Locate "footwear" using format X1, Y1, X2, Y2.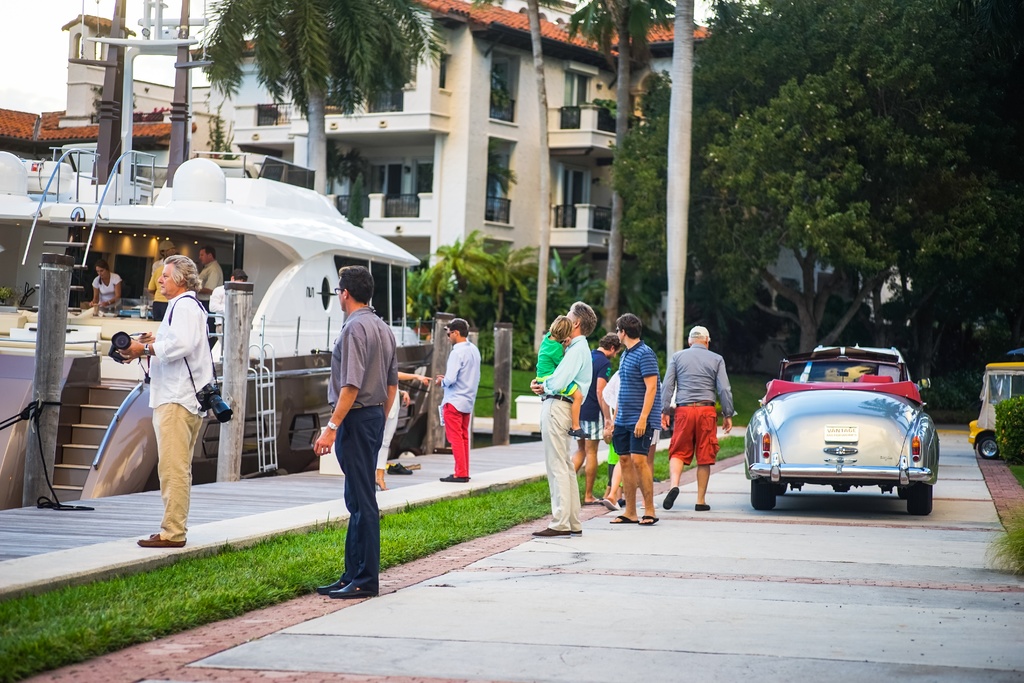
611, 515, 641, 523.
